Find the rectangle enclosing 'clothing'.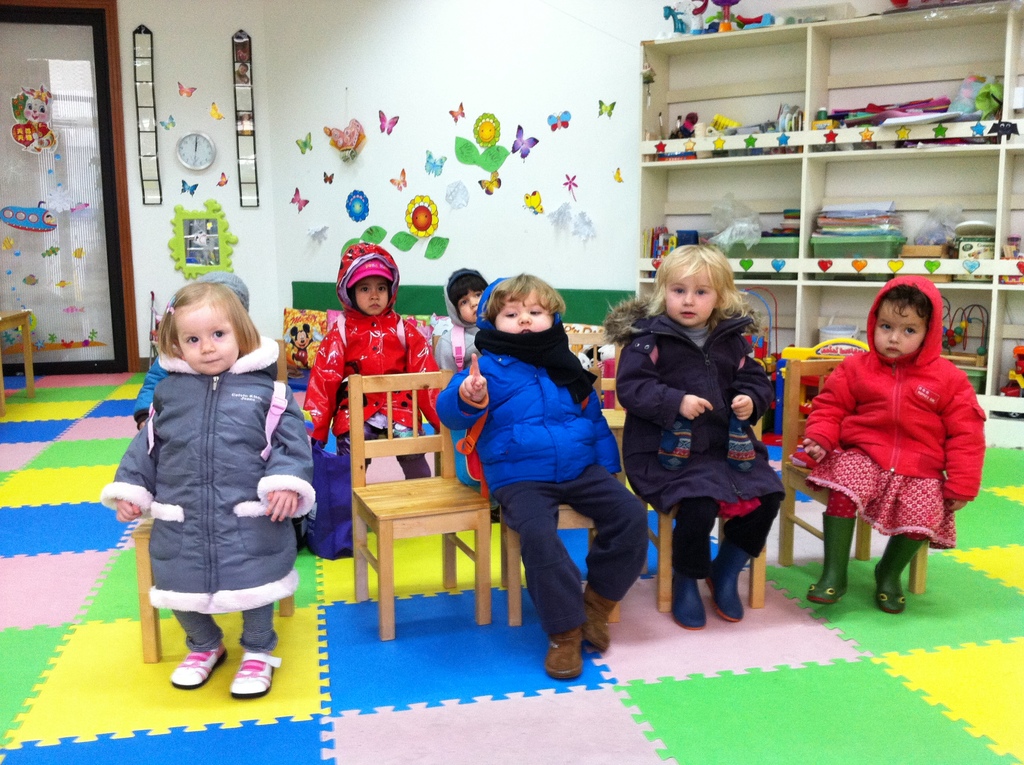
Rect(338, 233, 415, 318).
